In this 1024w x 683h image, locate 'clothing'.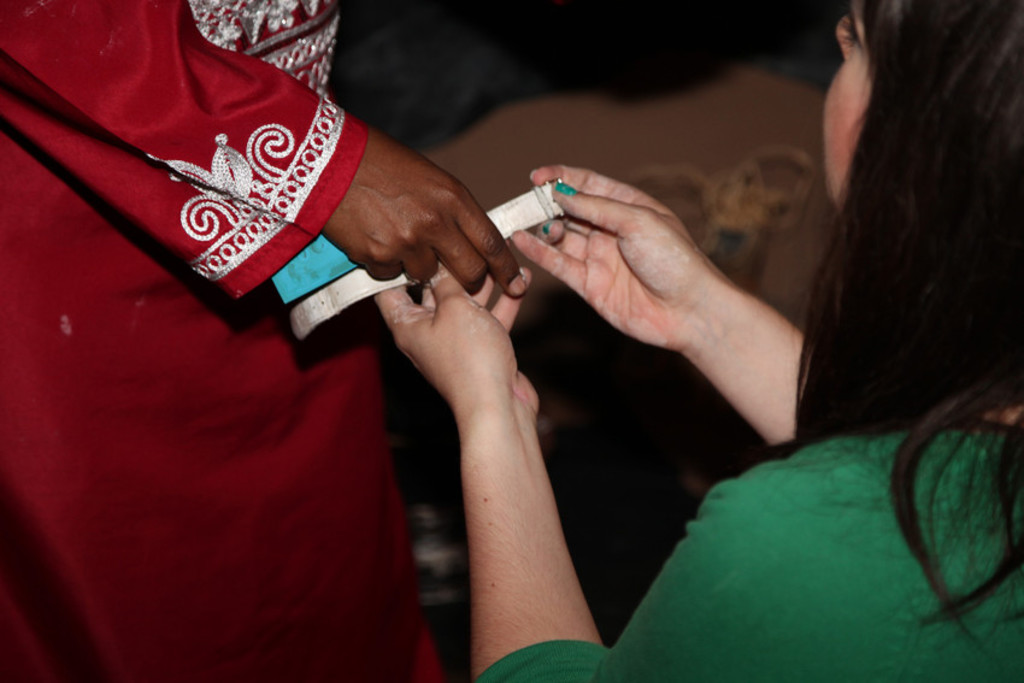
Bounding box: (476,438,1023,682).
